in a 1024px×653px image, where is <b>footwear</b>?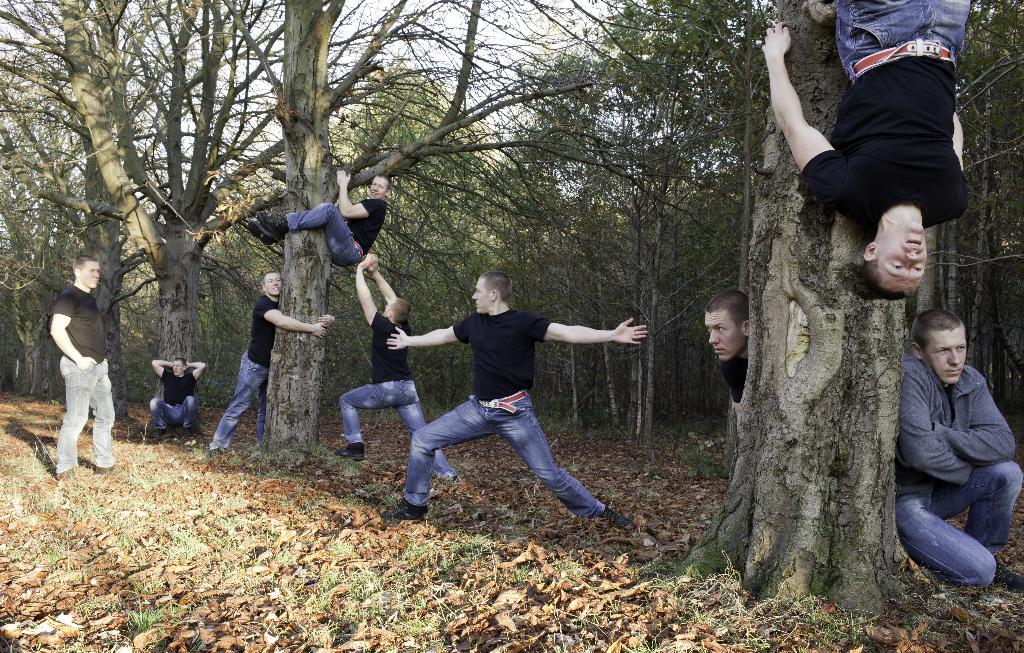
rect(381, 496, 429, 519).
